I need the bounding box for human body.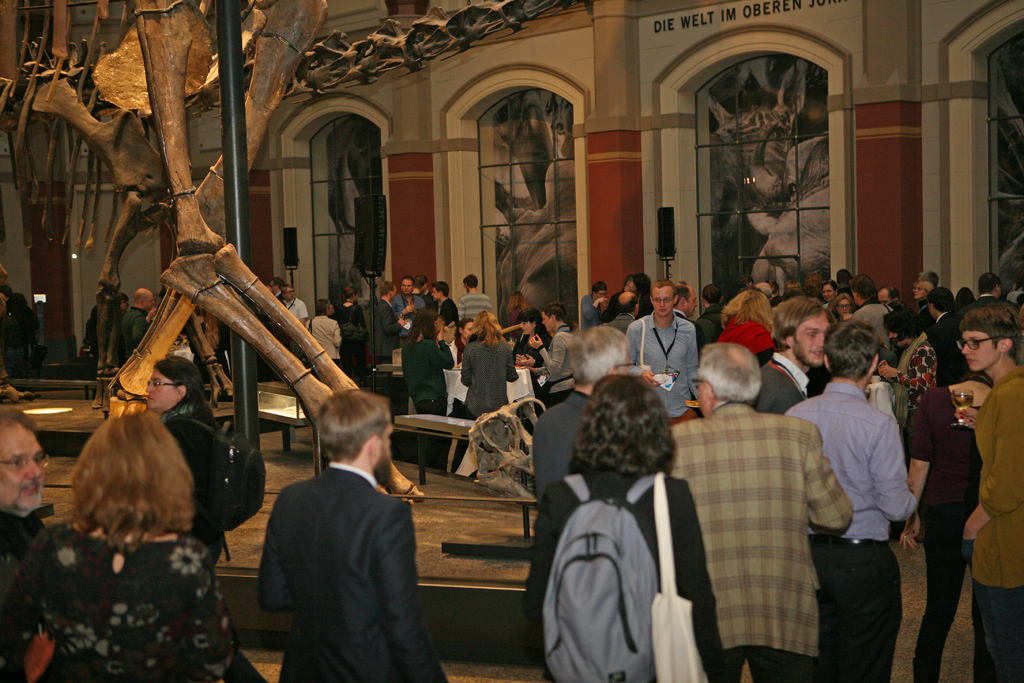
Here it is: [left=1, top=518, right=44, bottom=572].
